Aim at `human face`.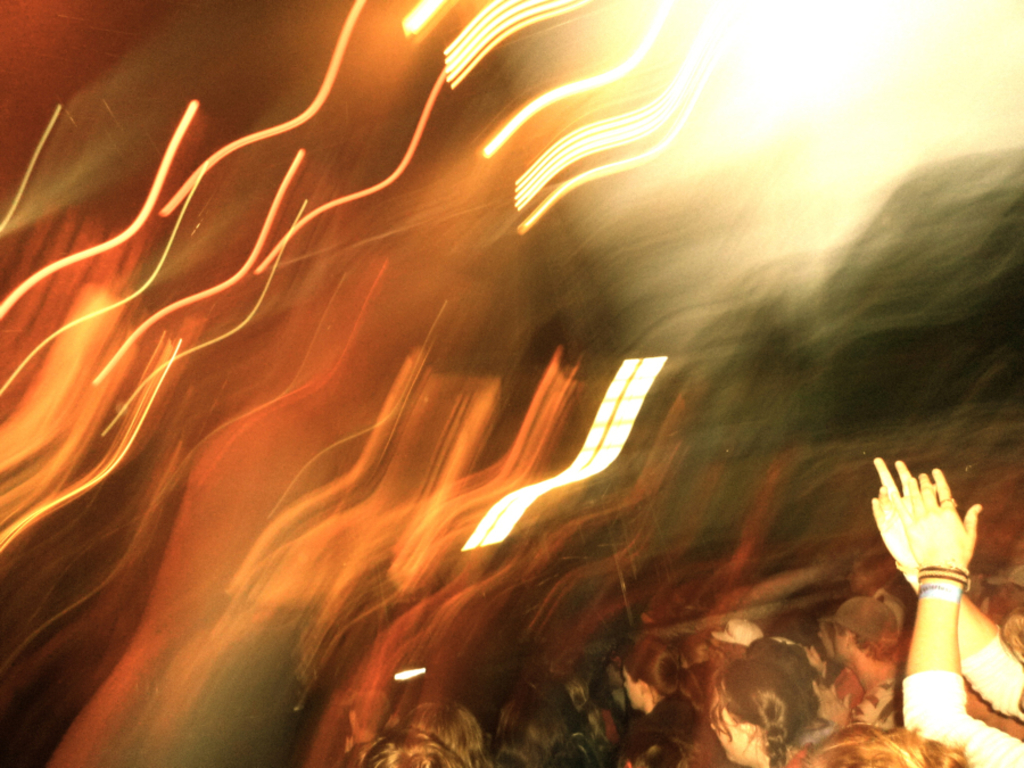
Aimed at crop(622, 658, 642, 711).
